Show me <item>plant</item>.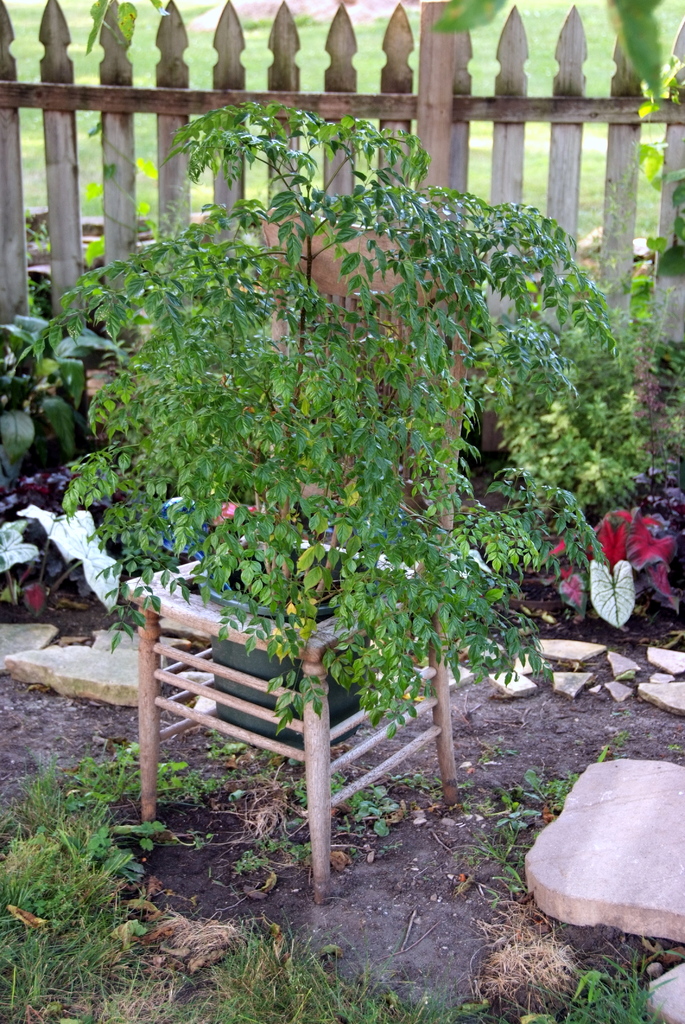
<item>plant</item> is here: [32,29,576,929].
